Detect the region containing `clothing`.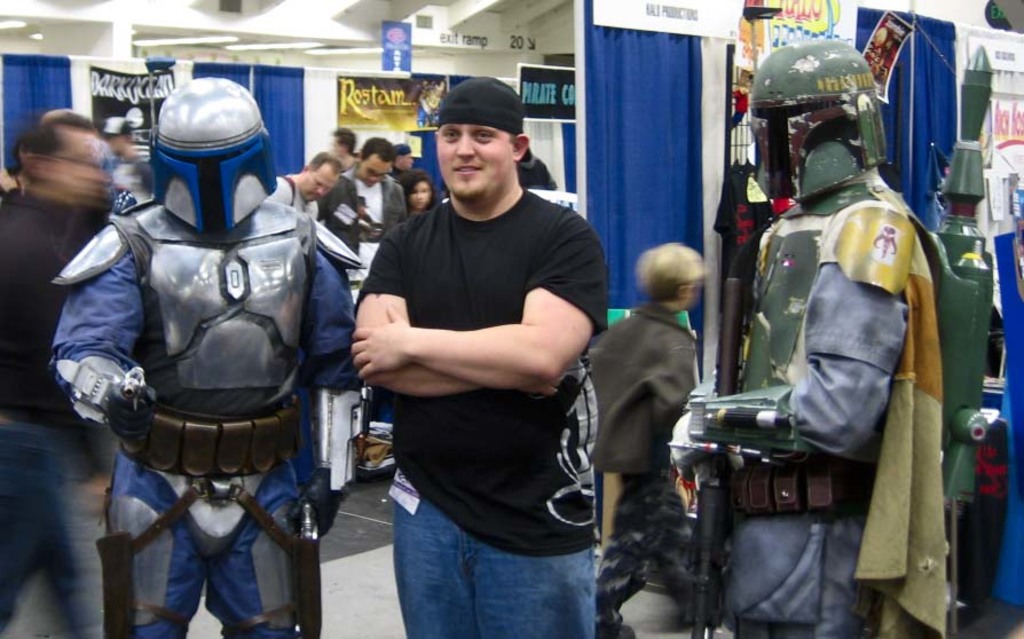
crop(645, 171, 951, 638).
